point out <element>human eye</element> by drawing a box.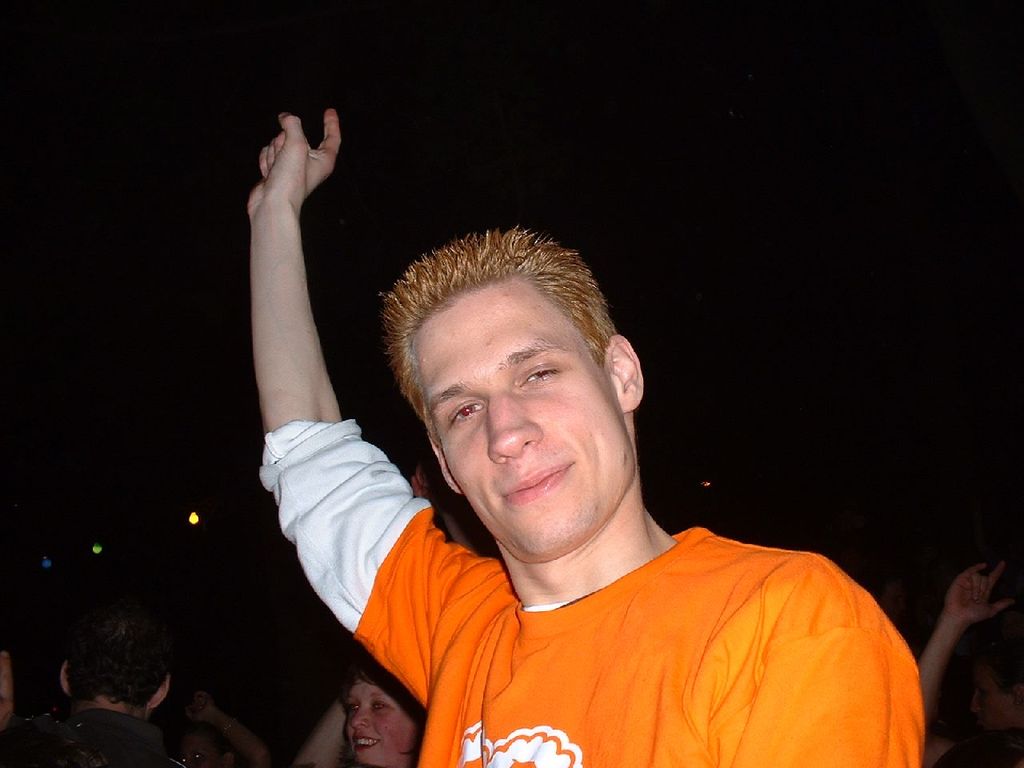
locate(520, 359, 565, 390).
